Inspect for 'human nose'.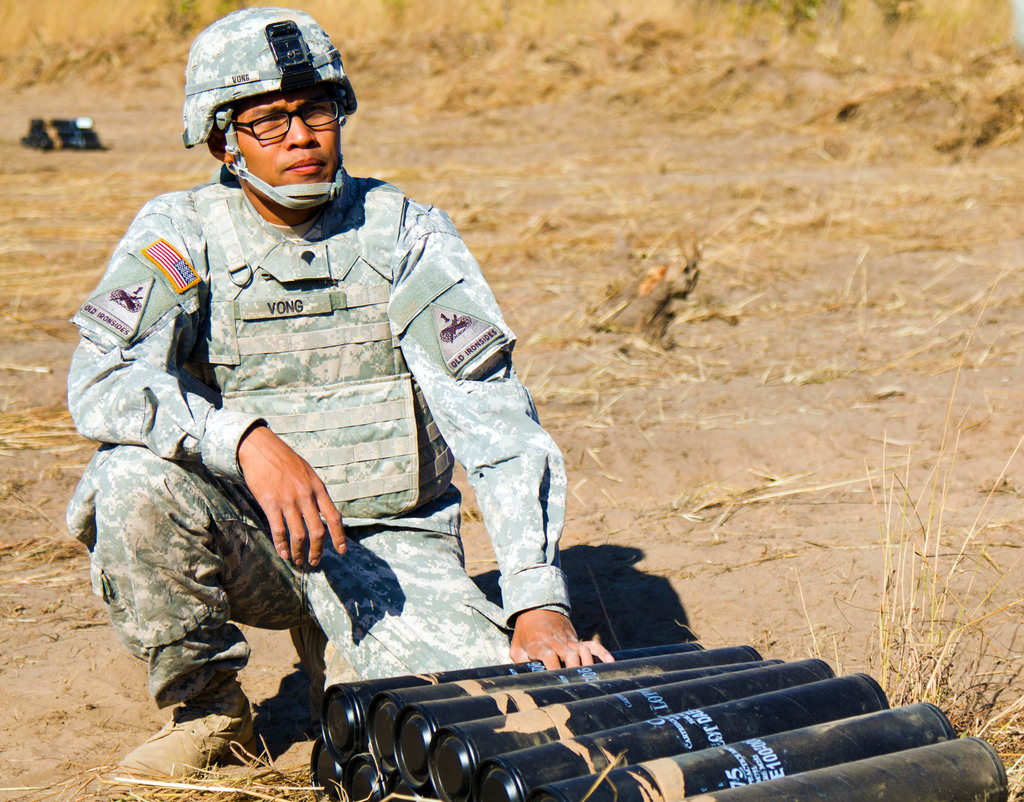
Inspection: bbox=(287, 113, 317, 147).
